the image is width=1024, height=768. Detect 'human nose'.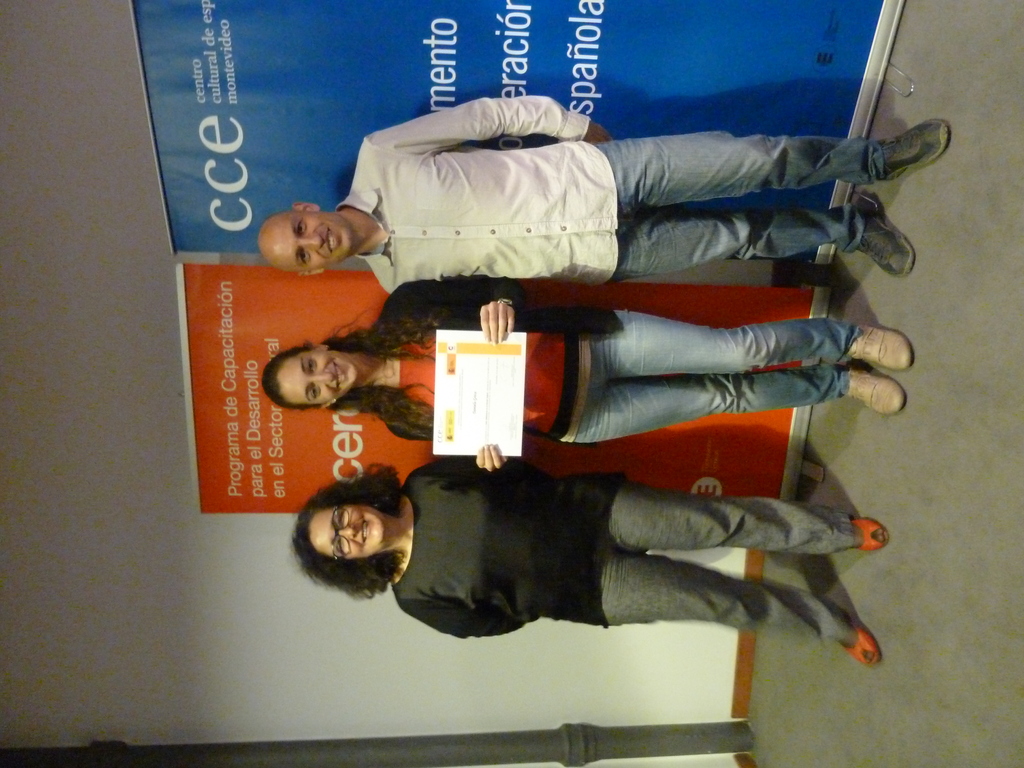
Detection: x1=313, y1=372, x2=335, y2=383.
